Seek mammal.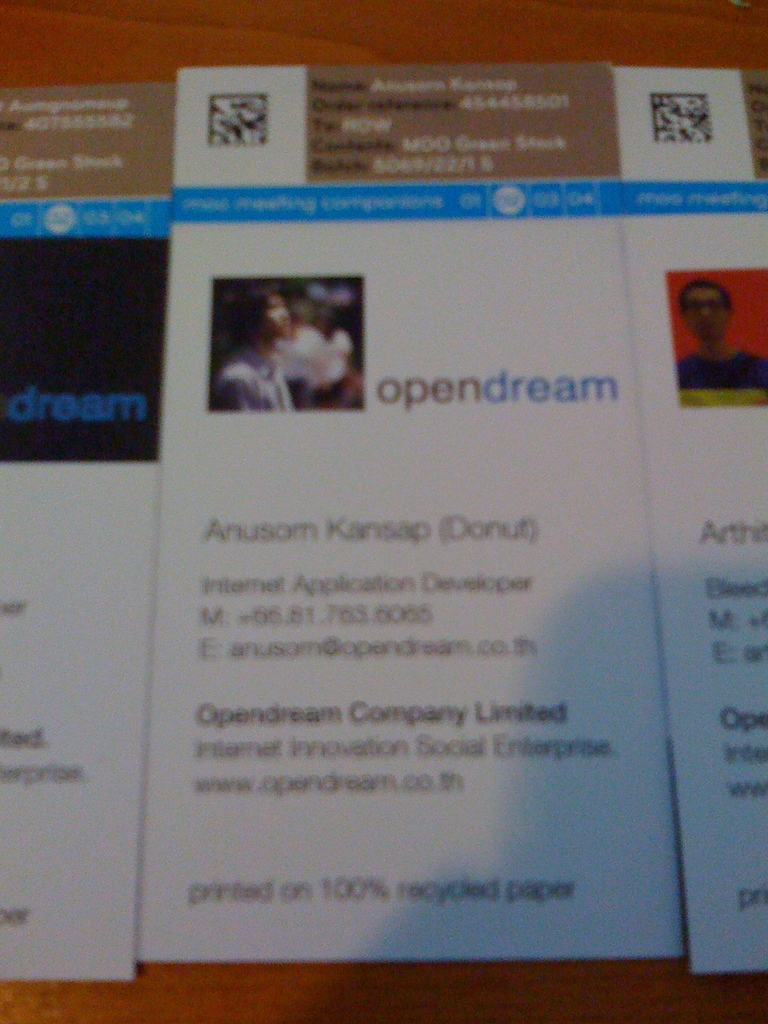
675:278:767:386.
